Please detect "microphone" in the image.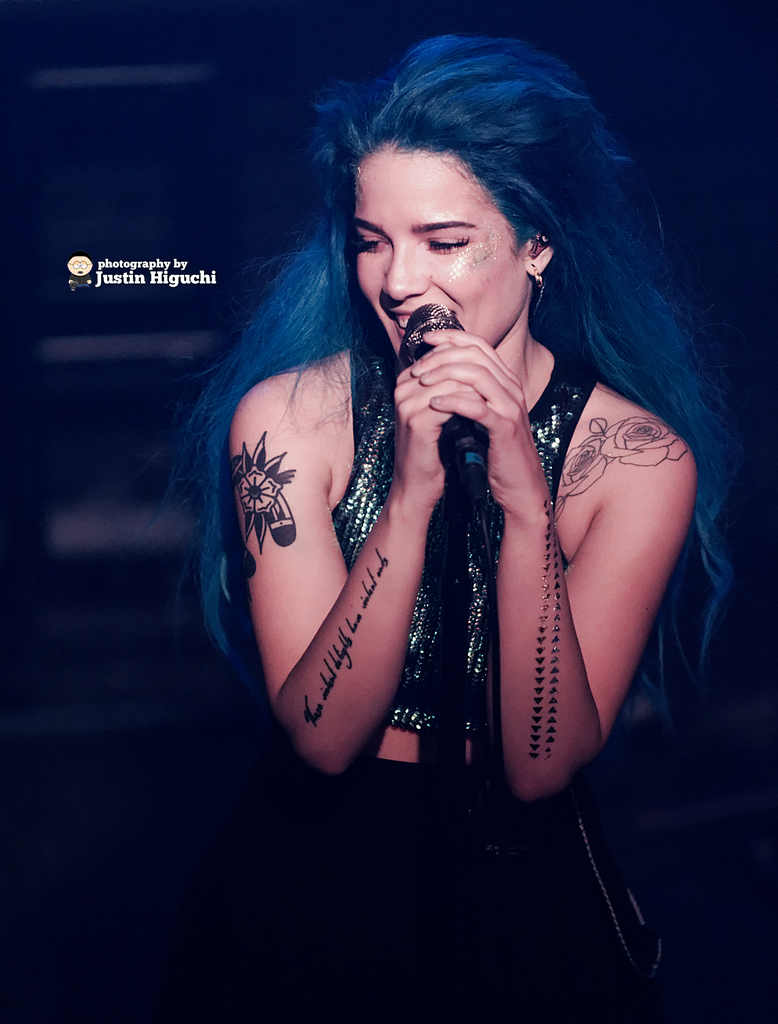
bbox=(402, 305, 493, 488).
